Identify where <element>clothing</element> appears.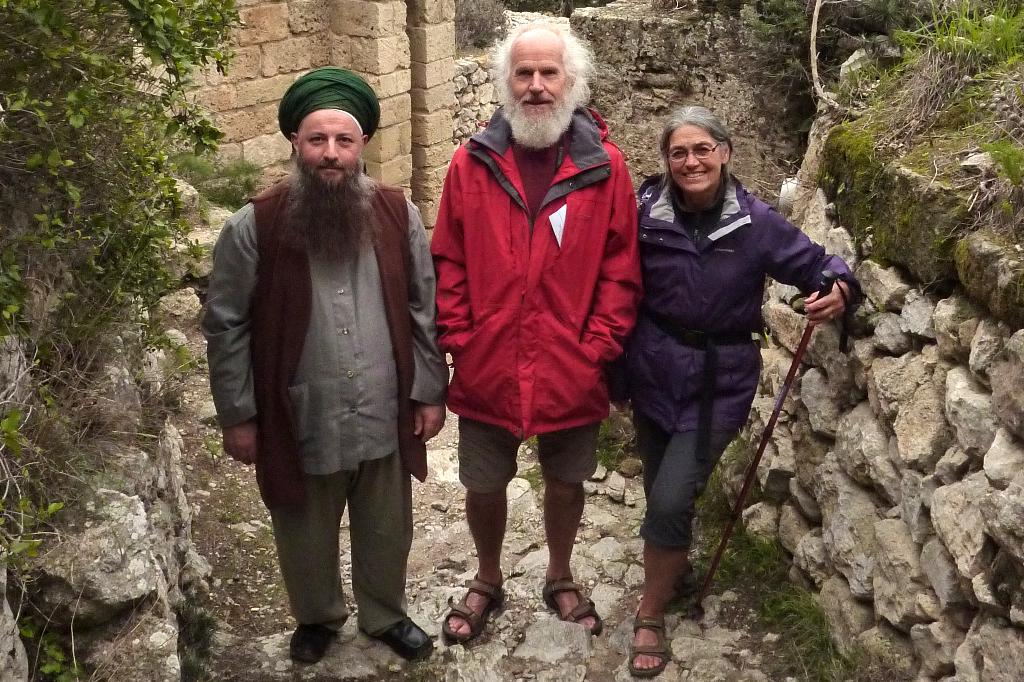
Appears at box(218, 154, 459, 644).
